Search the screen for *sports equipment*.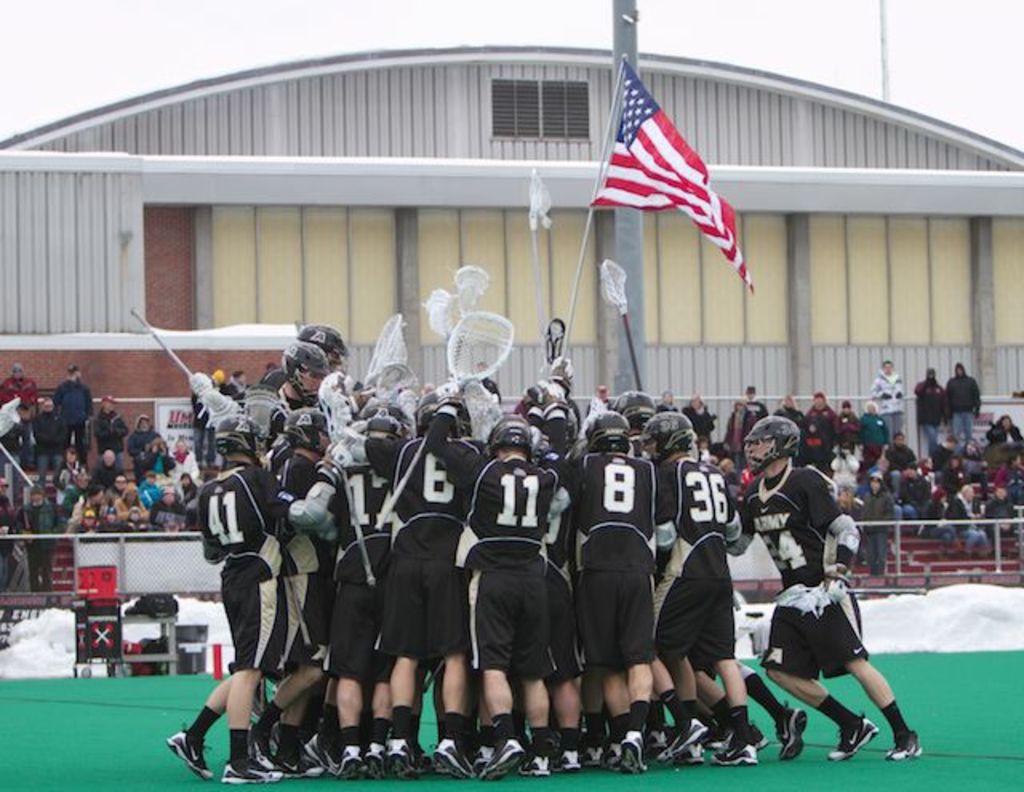
Found at 427:285:459:374.
